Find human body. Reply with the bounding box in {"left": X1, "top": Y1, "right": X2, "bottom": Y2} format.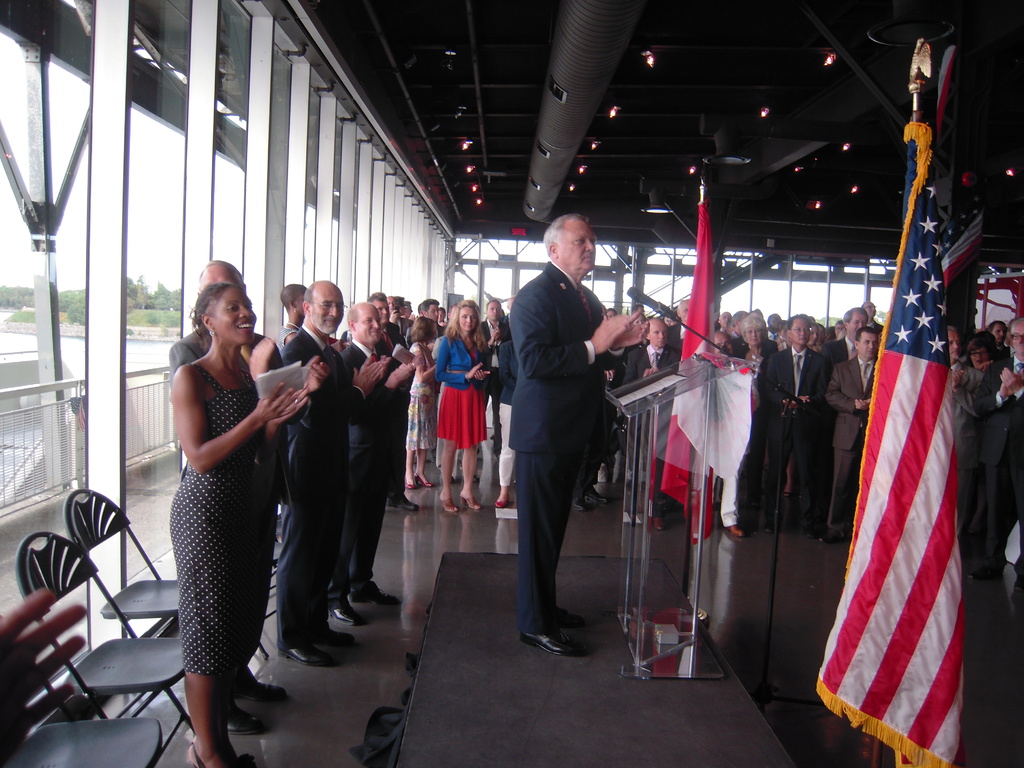
{"left": 435, "top": 326, "right": 488, "bottom": 515}.
